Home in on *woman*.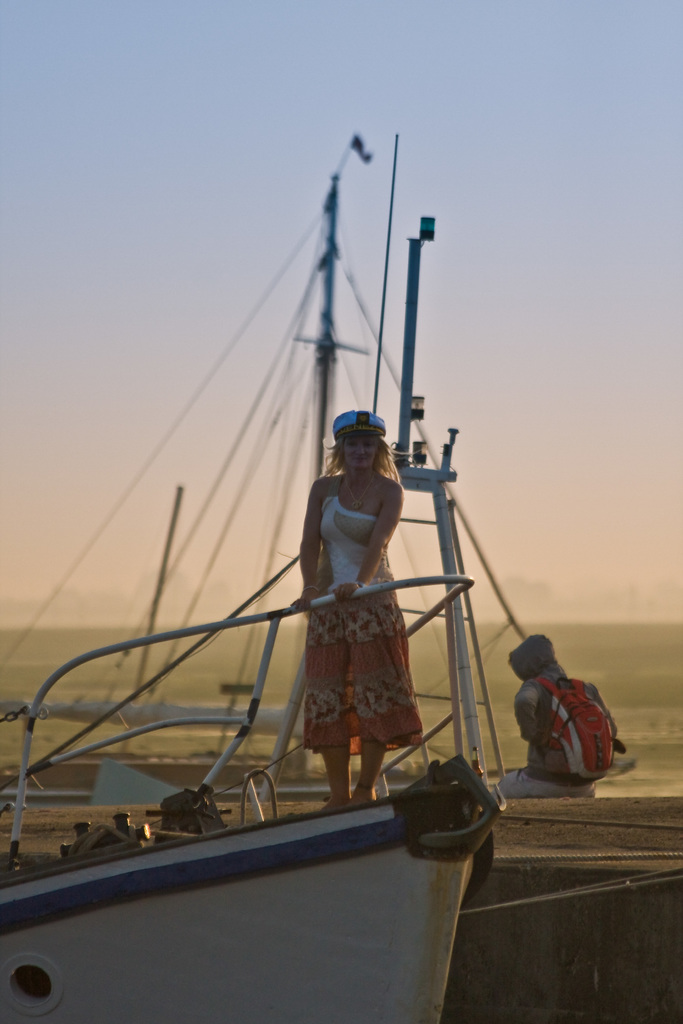
Homed in at [x1=289, y1=402, x2=429, y2=790].
